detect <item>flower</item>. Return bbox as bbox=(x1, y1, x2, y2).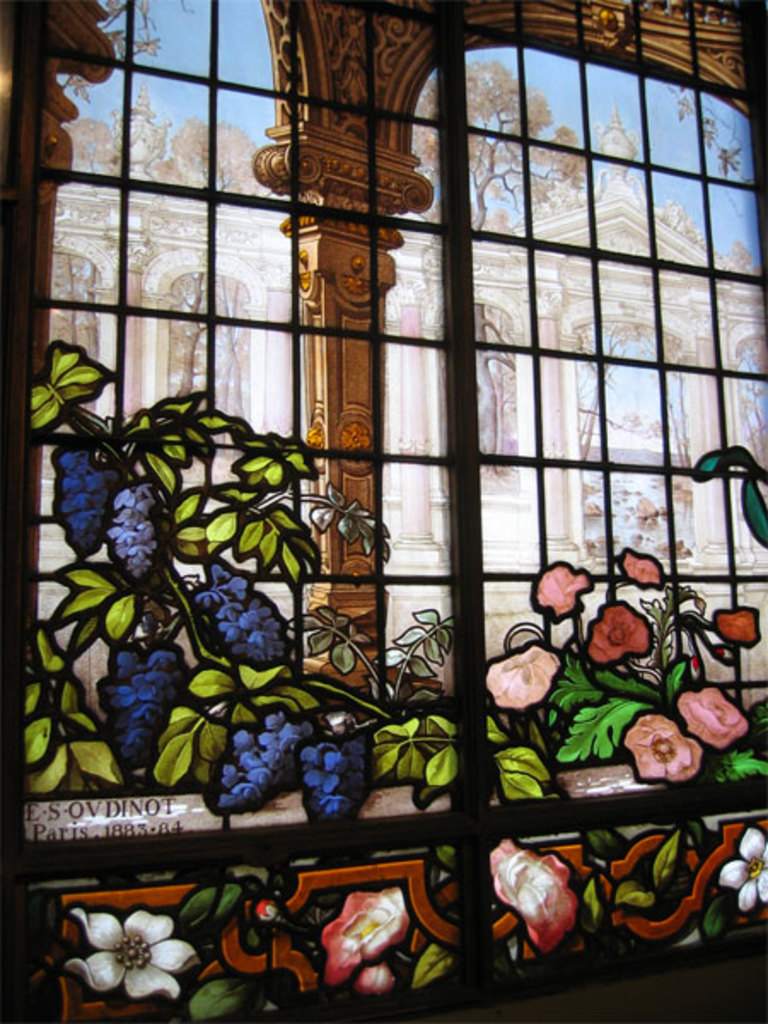
bbox=(573, 594, 647, 659).
